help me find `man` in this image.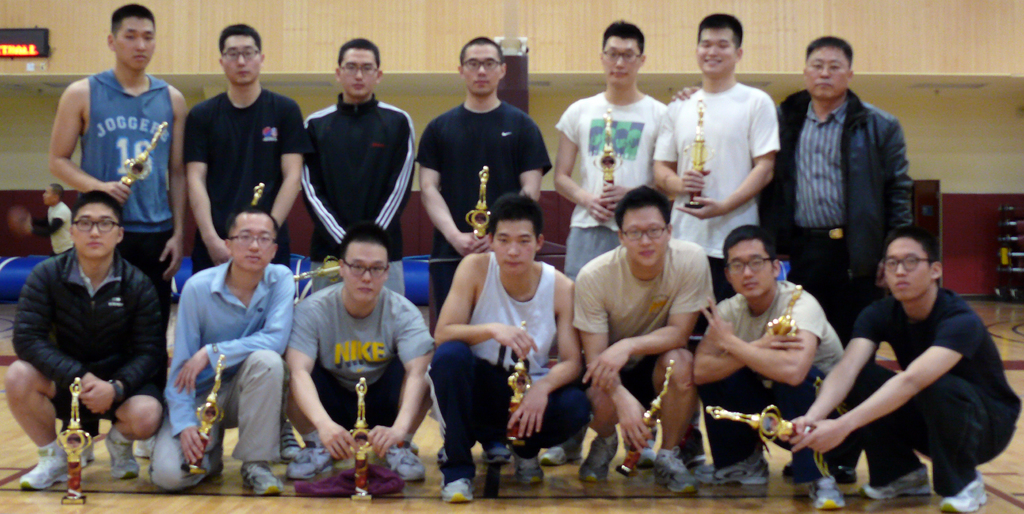
Found it: 570,183,715,493.
